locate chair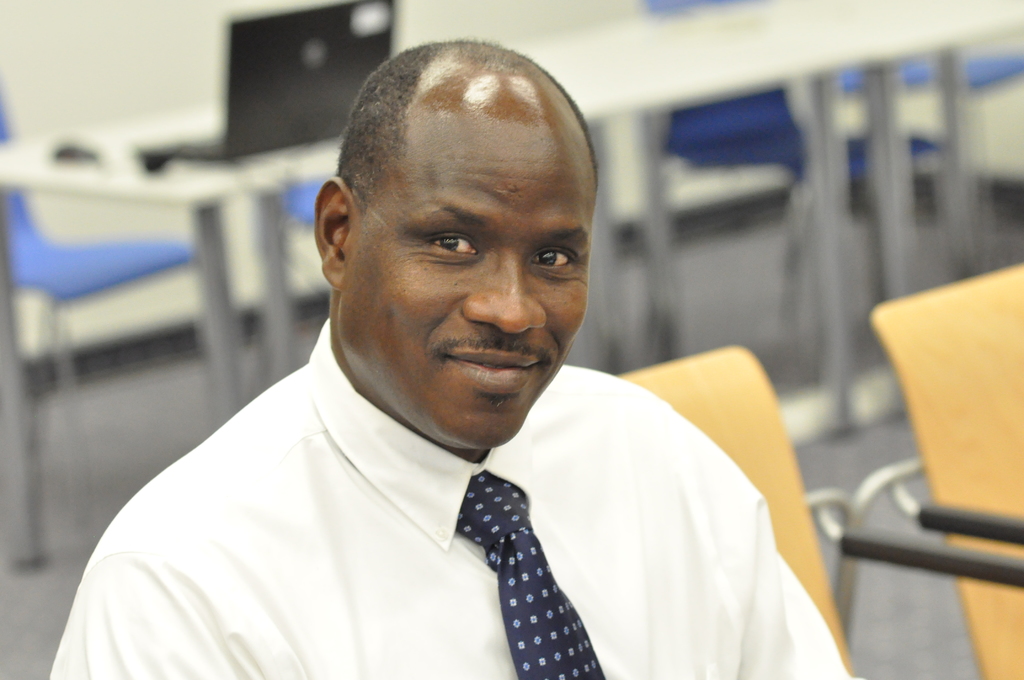
<region>613, 340, 1023, 679</region>
